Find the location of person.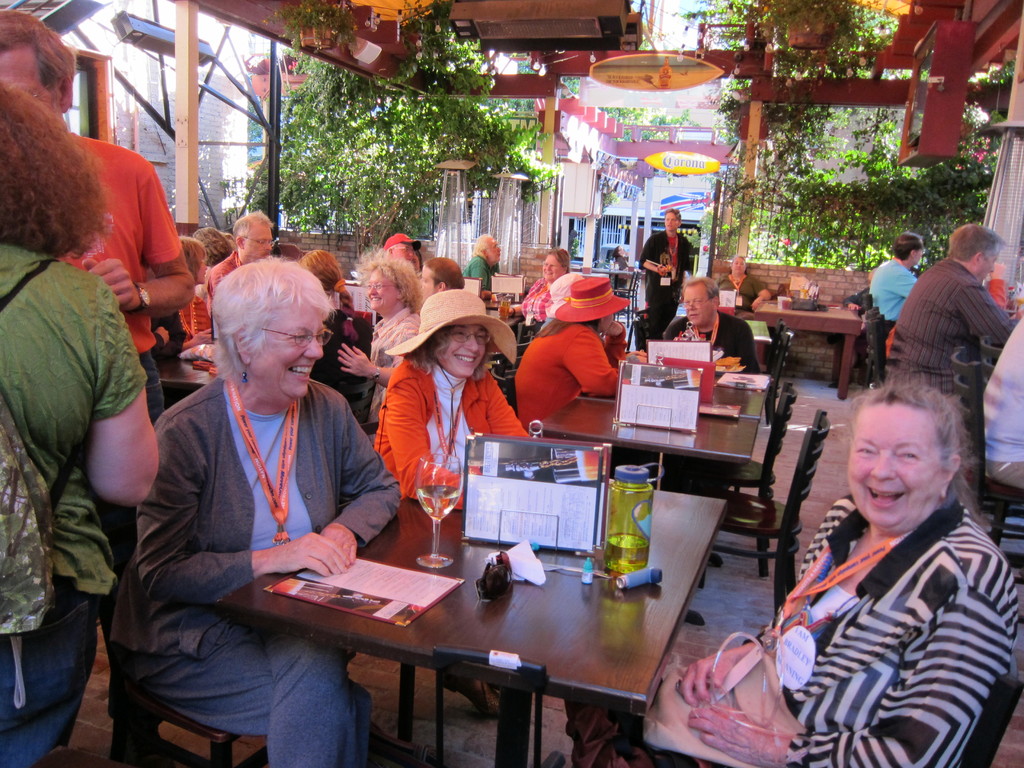
Location: {"x1": 367, "y1": 282, "x2": 538, "y2": 502}.
